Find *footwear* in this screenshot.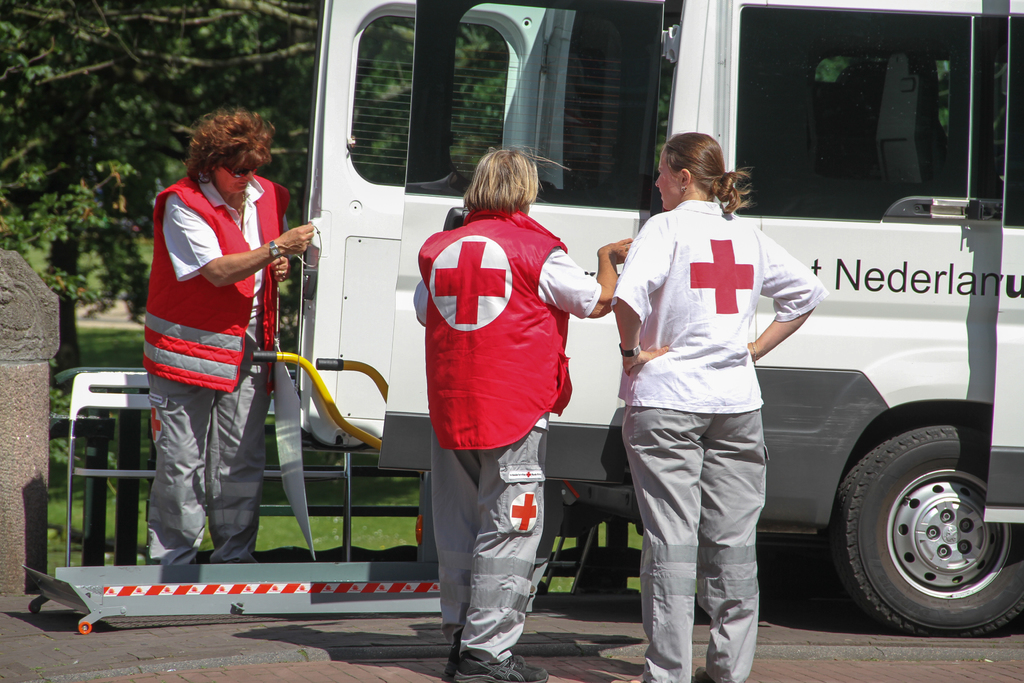
The bounding box for *footwear* is bbox(445, 651, 461, 681).
